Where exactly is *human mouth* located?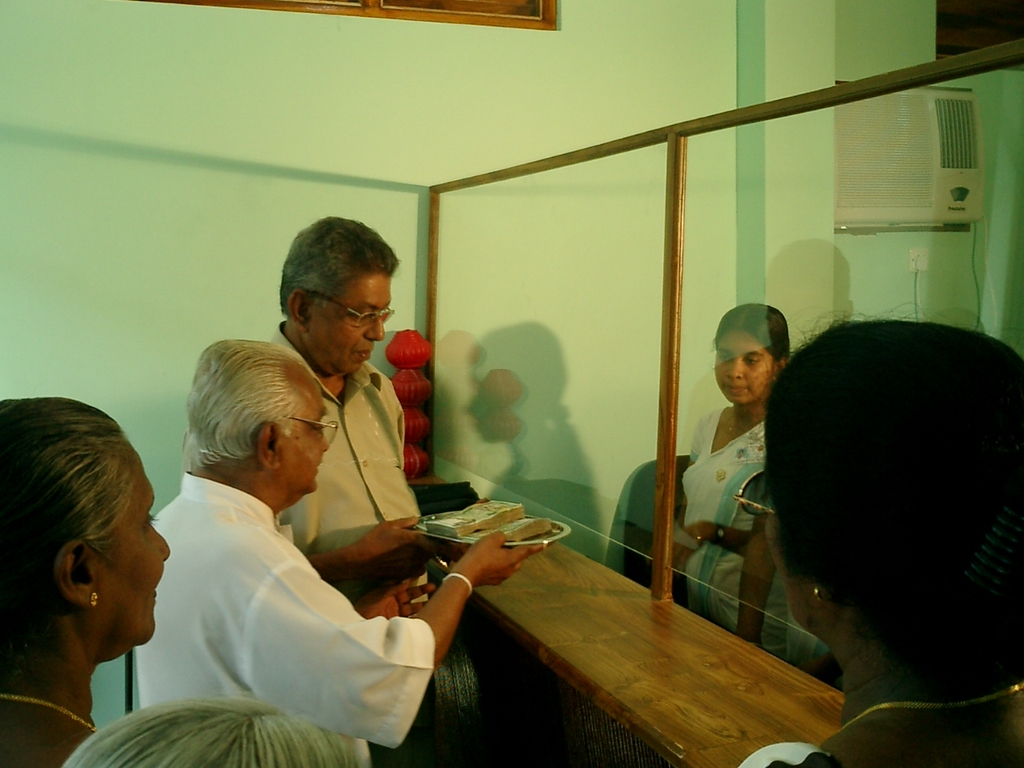
Its bounding box is pyautogui.locateOnScreen(352, 346, 366, 358).
